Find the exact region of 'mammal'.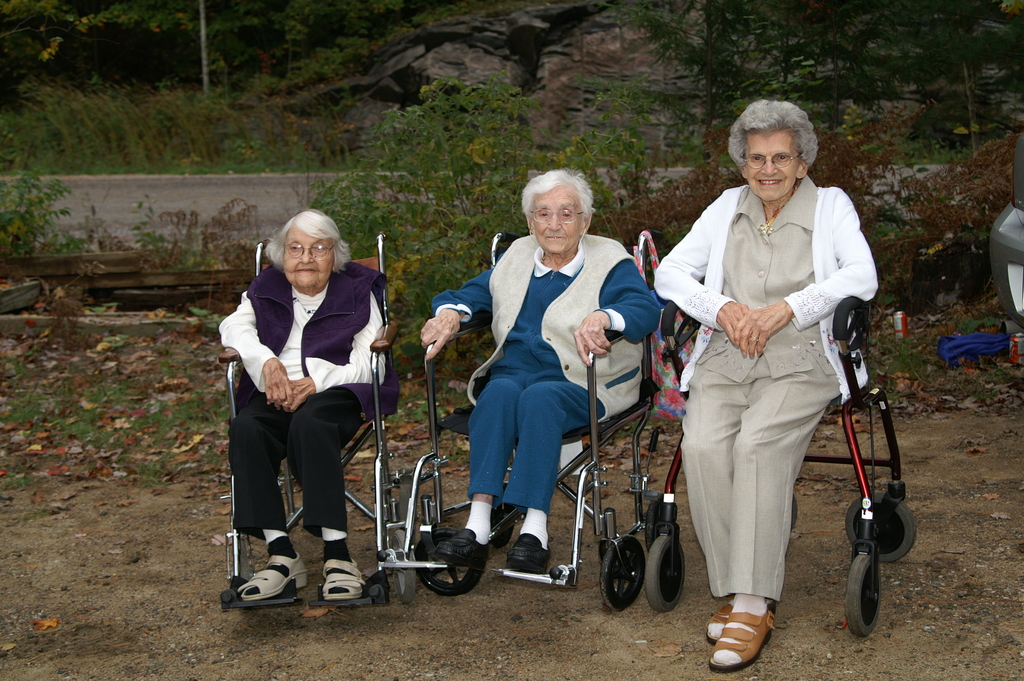
Exact region: <box>232,197,396,615</box>.
